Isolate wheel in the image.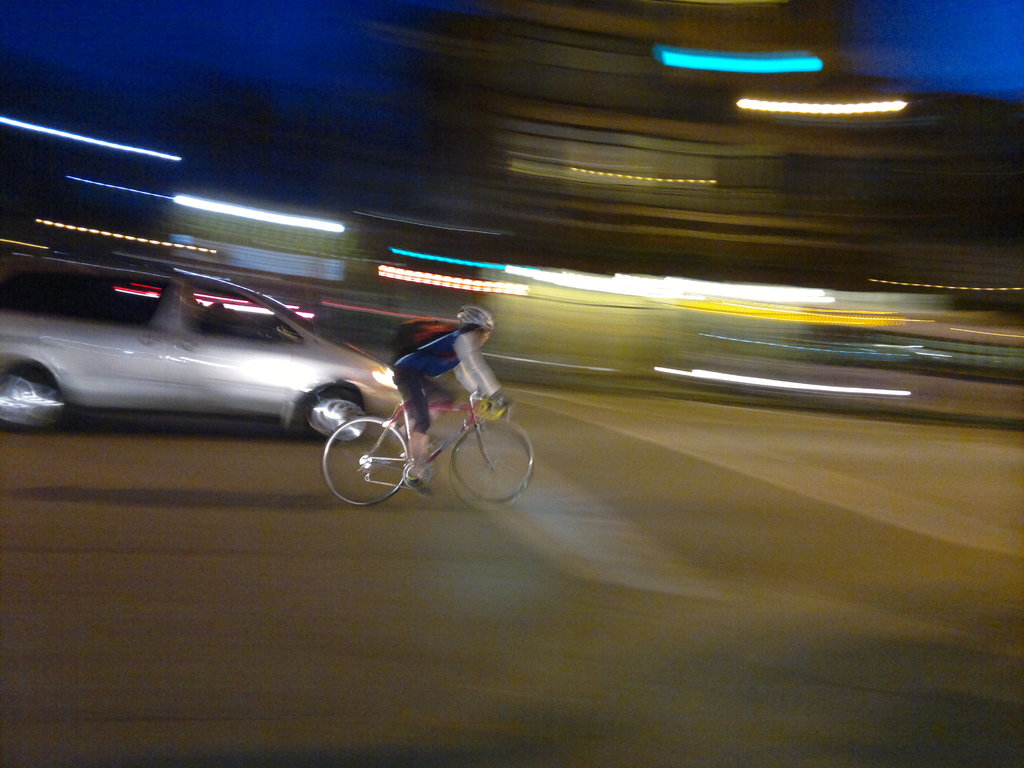
Isolated region: region(321, 417, 410, 507).
